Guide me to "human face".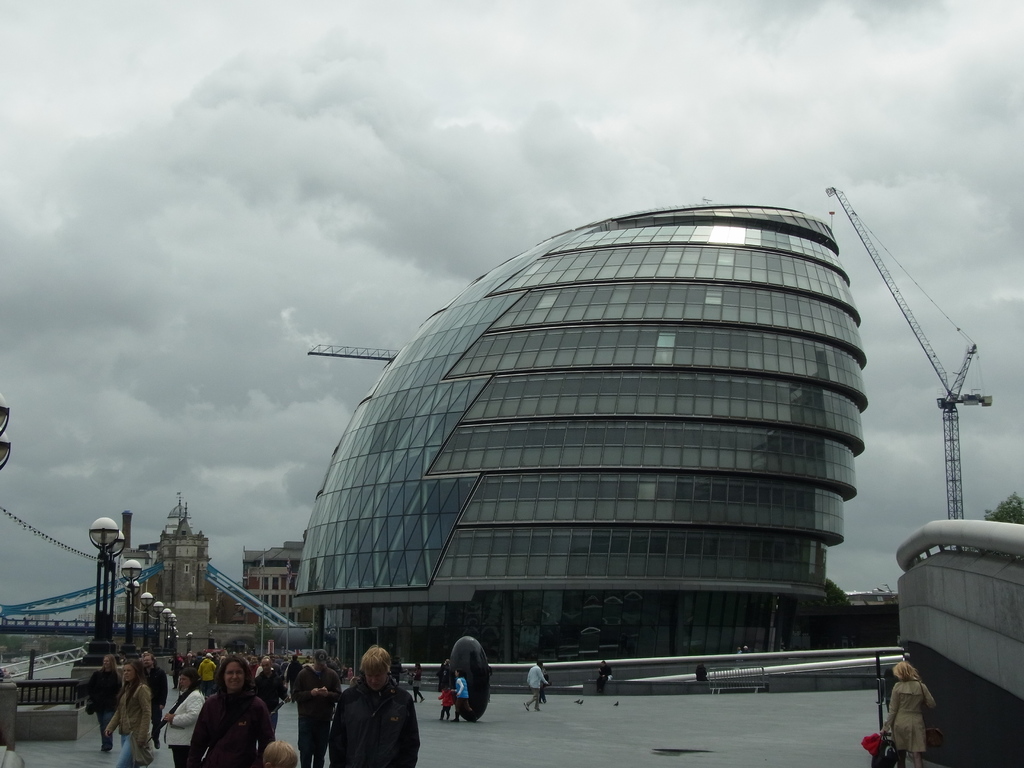
Guidance: (left=223, top=660, right=244, bottom=688).
